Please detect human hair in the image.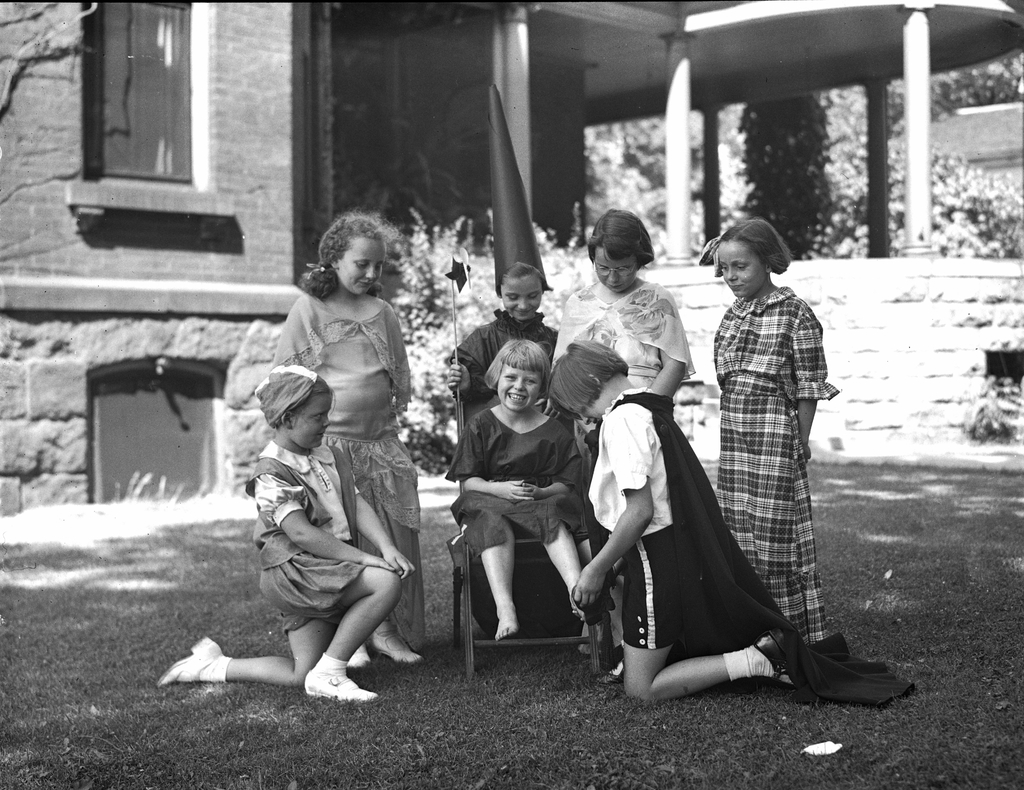
(x1=494, y1=259, x2=544, y2=287).
